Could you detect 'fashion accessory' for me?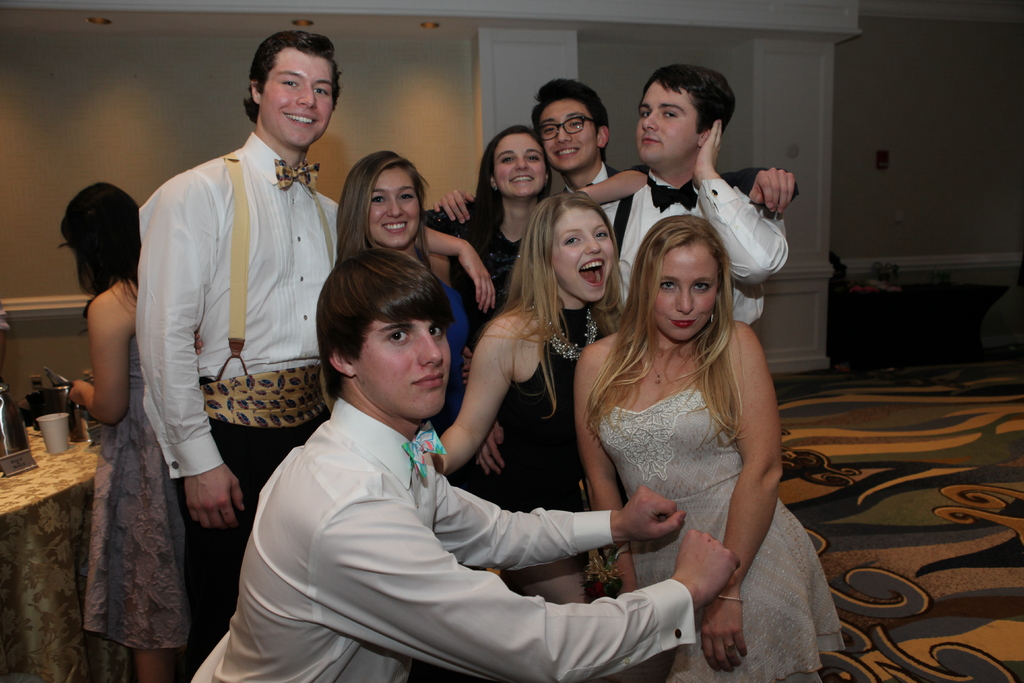
Detection result: crop(579, 543, 632, 601).
